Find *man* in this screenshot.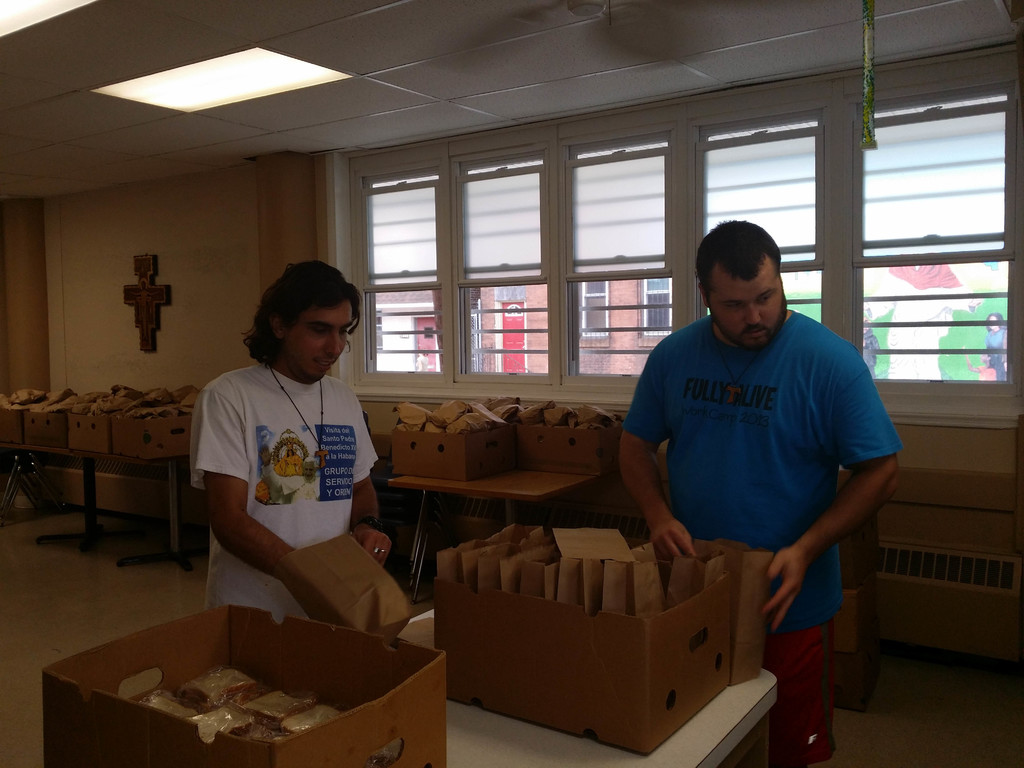
The bounding box for *man* is box(613, 216, 904, 767).
